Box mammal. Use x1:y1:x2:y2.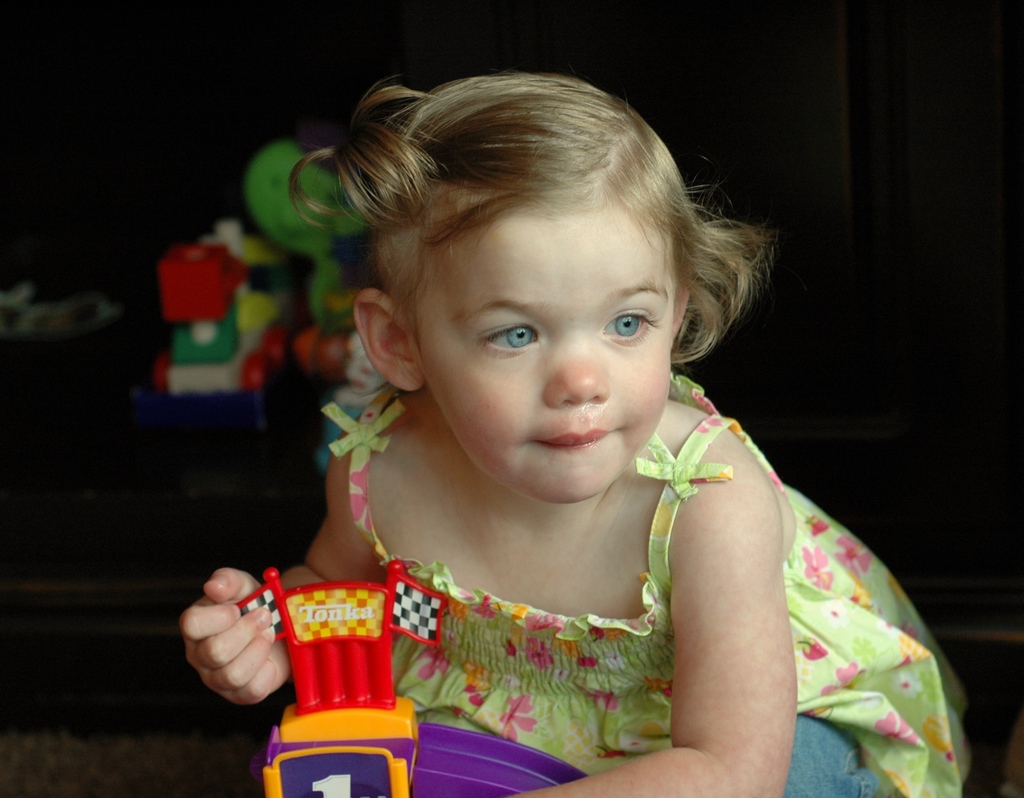
127:56:1010:797.
